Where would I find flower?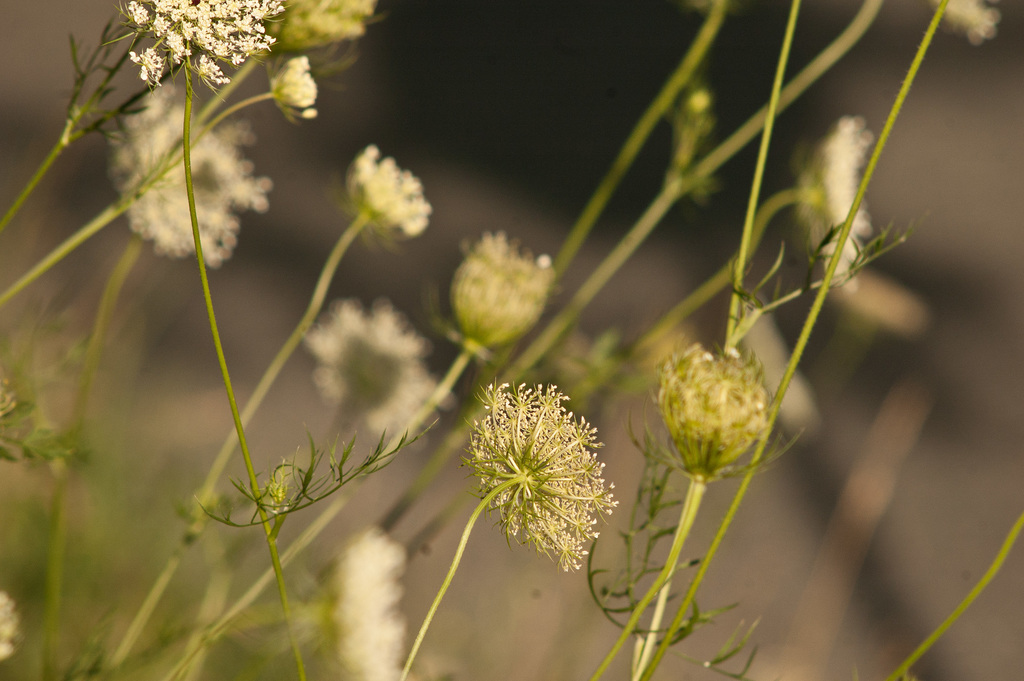
At <region>356, 145, 438, 240</region>.
